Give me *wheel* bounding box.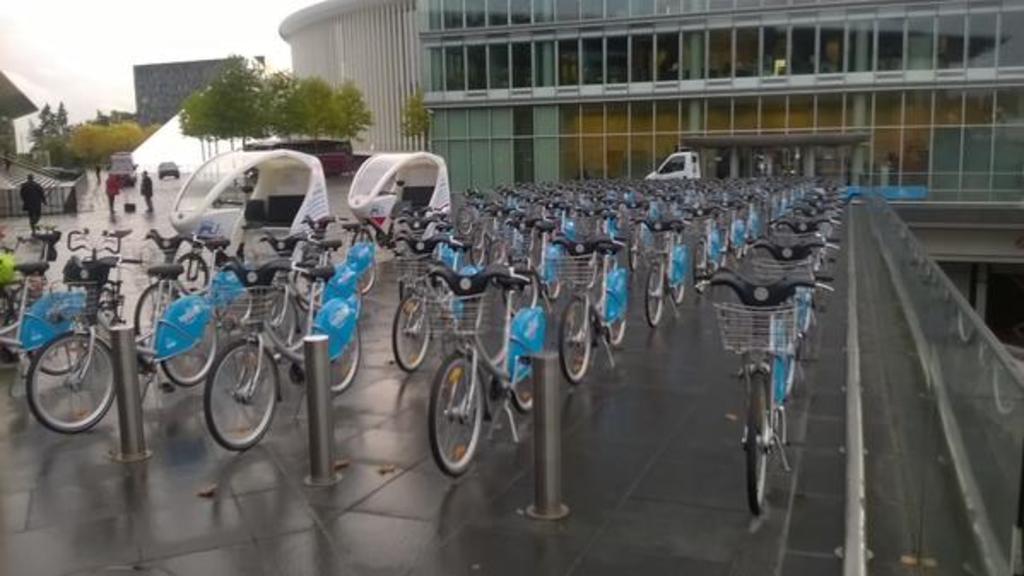
197:333:282:455.
